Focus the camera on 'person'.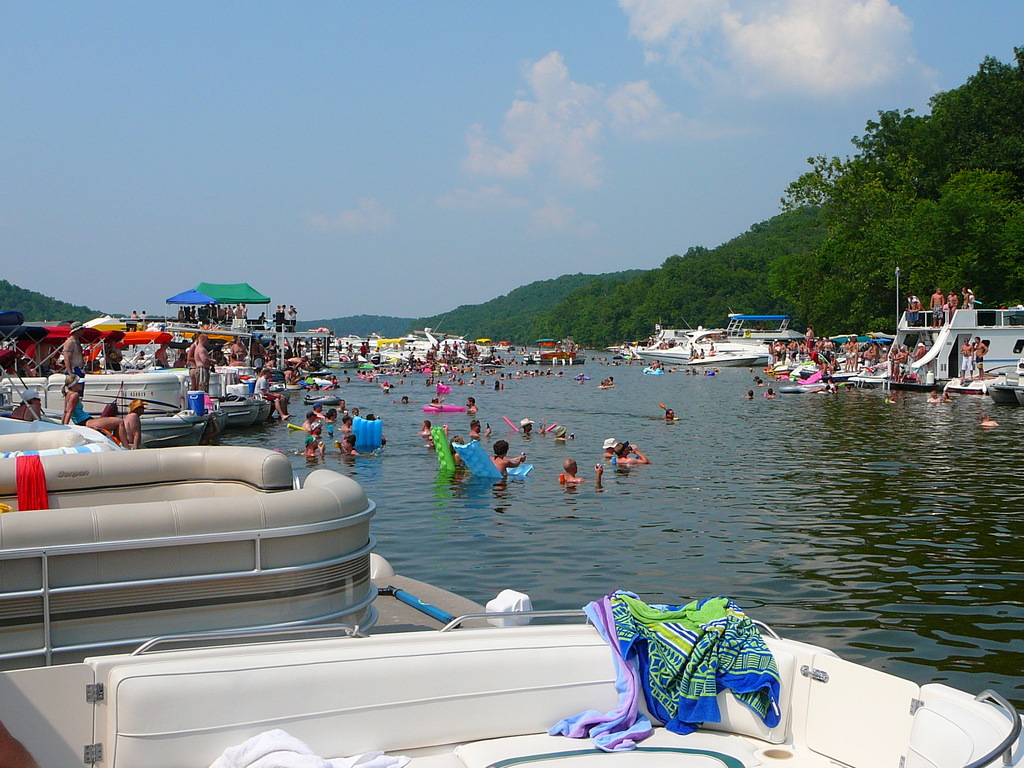
Focus region: bbox(61, 321, 86, 371).
